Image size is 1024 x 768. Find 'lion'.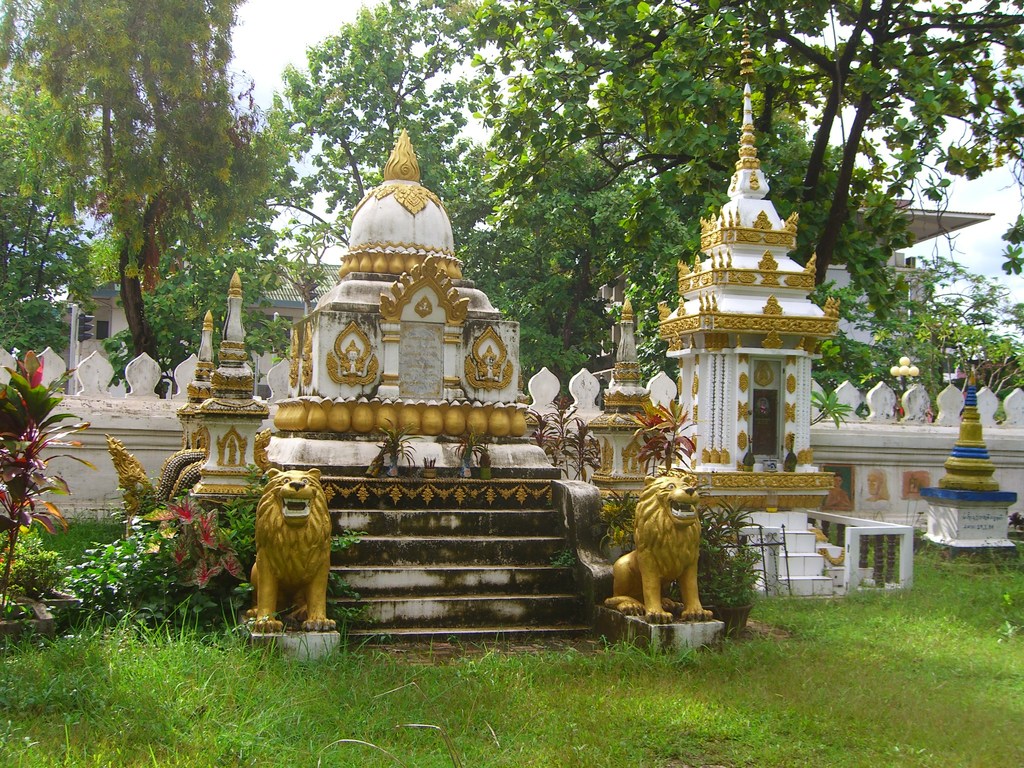
[245, 461, 339, 636].
